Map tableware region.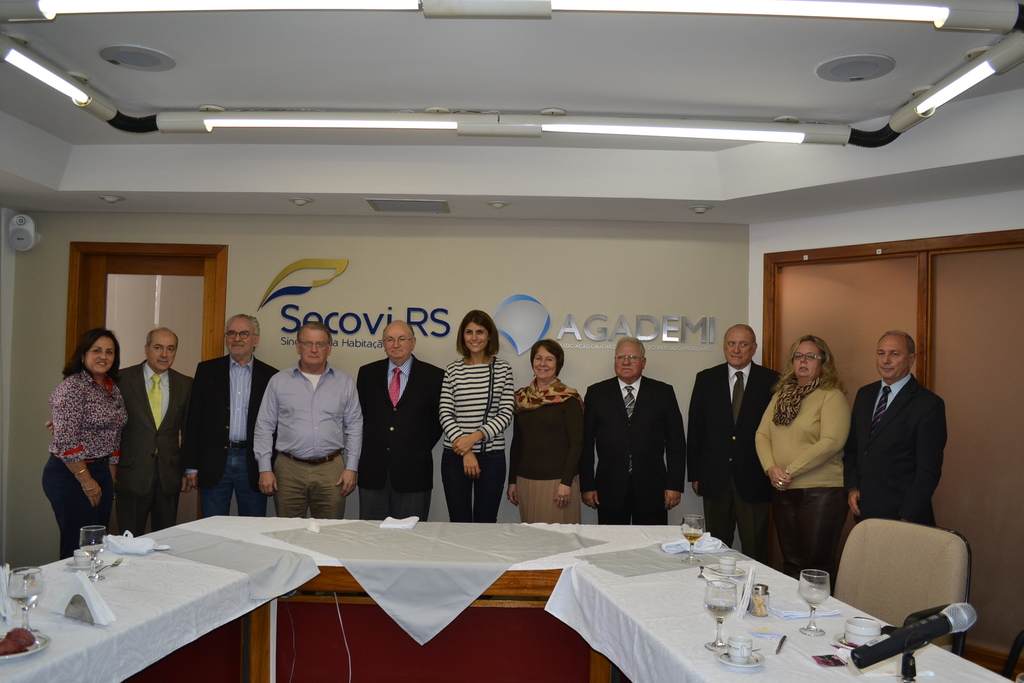
Mapped to detection(5, 562, 36, 630).
